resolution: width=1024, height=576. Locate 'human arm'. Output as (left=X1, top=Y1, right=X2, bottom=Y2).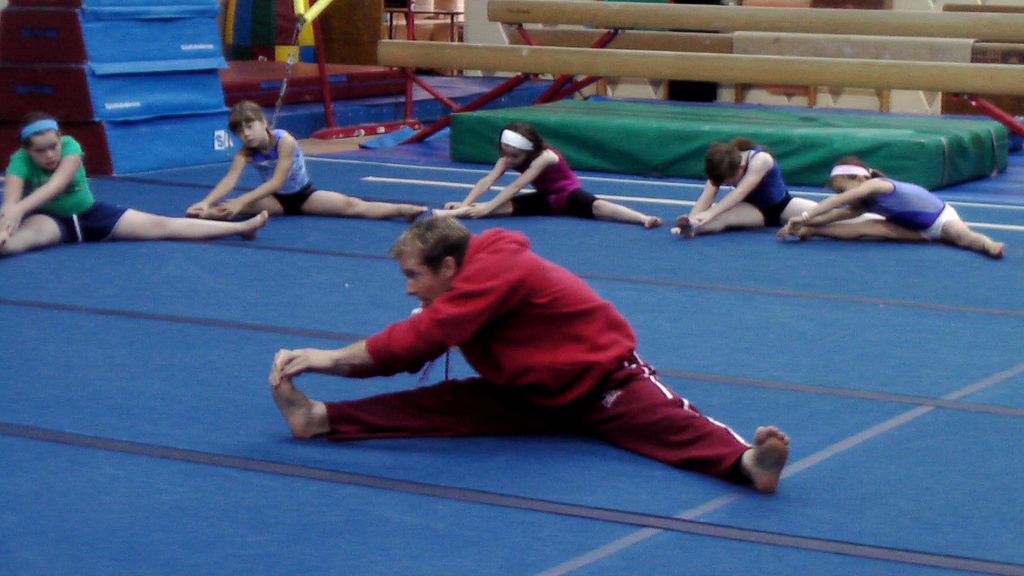
(left=179, top=145, right=250, bottom=220).
